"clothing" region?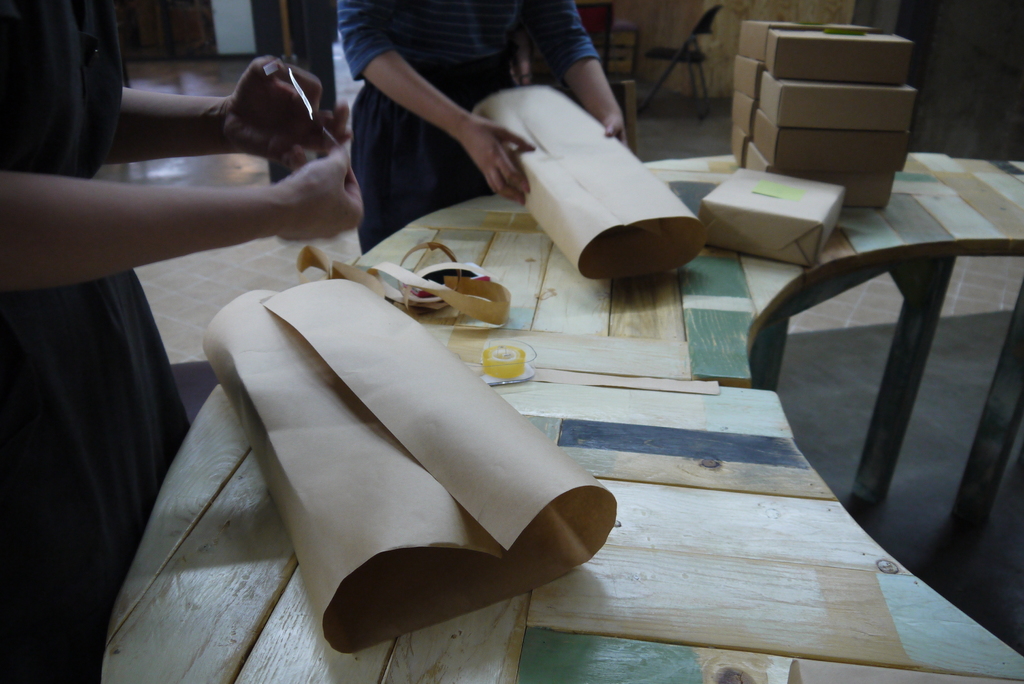
detection(317, 1, 563, 224)
